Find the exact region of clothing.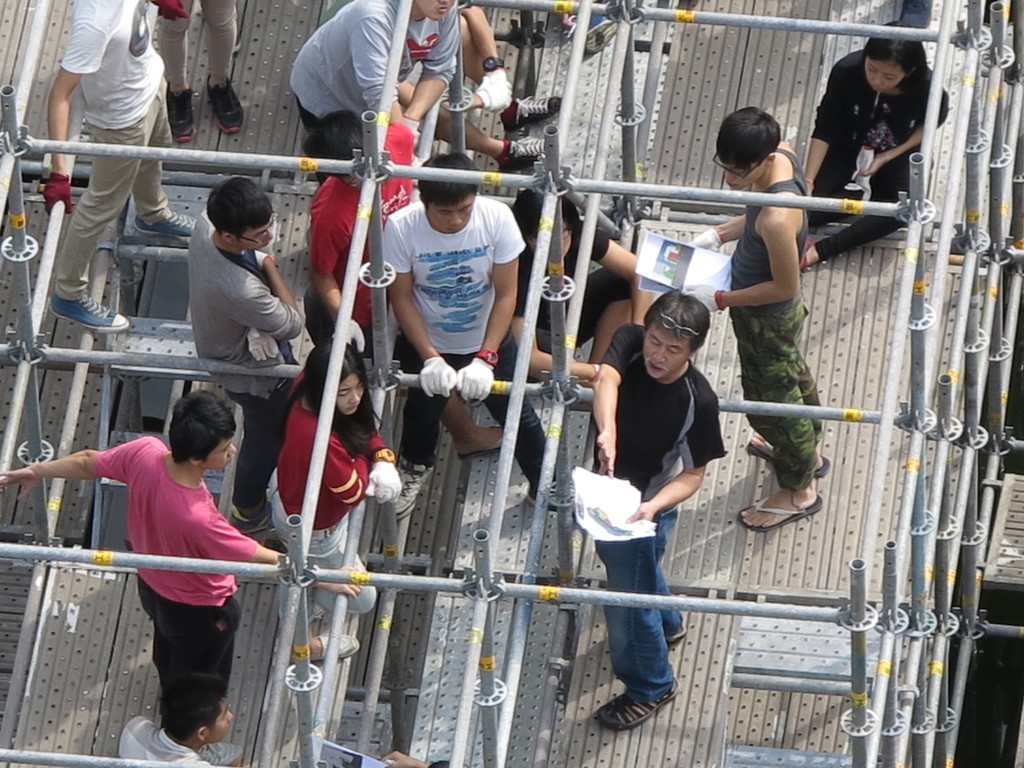
Exact region: (297, 115, 423, 357).
